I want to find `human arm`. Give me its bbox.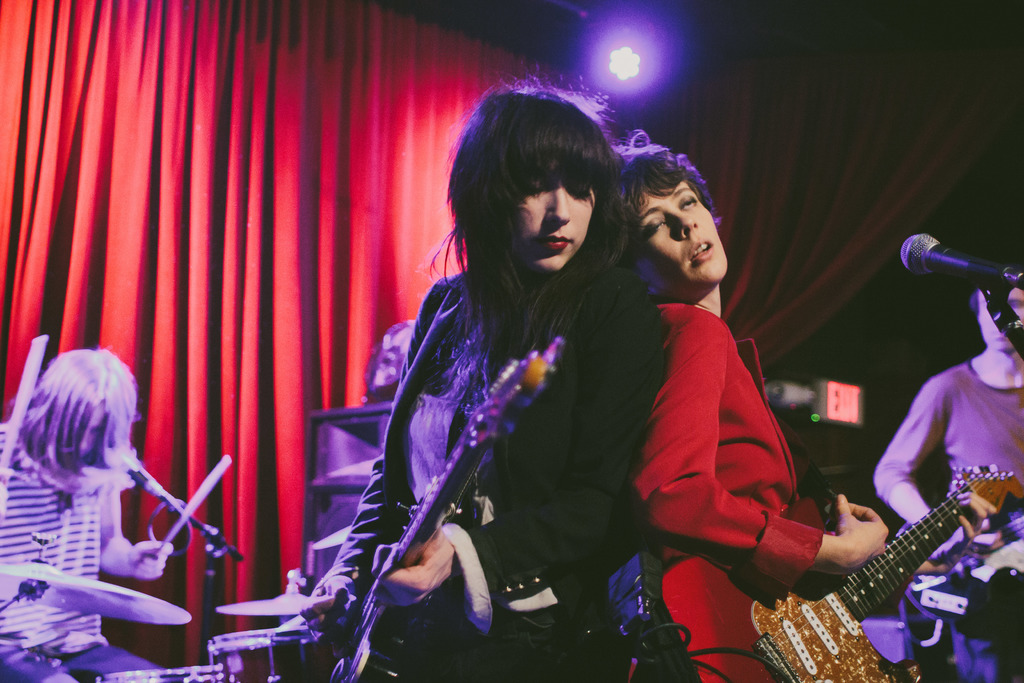
select_region(299, 367, 403, 636).
